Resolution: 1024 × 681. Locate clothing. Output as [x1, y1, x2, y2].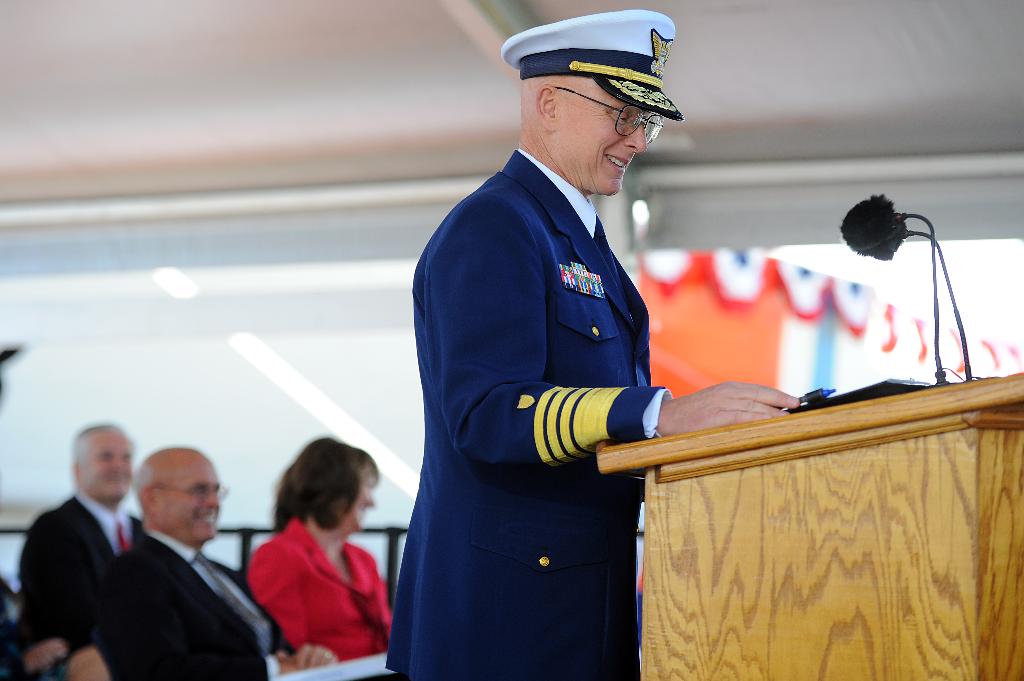
[94, 529, 278, 680].
